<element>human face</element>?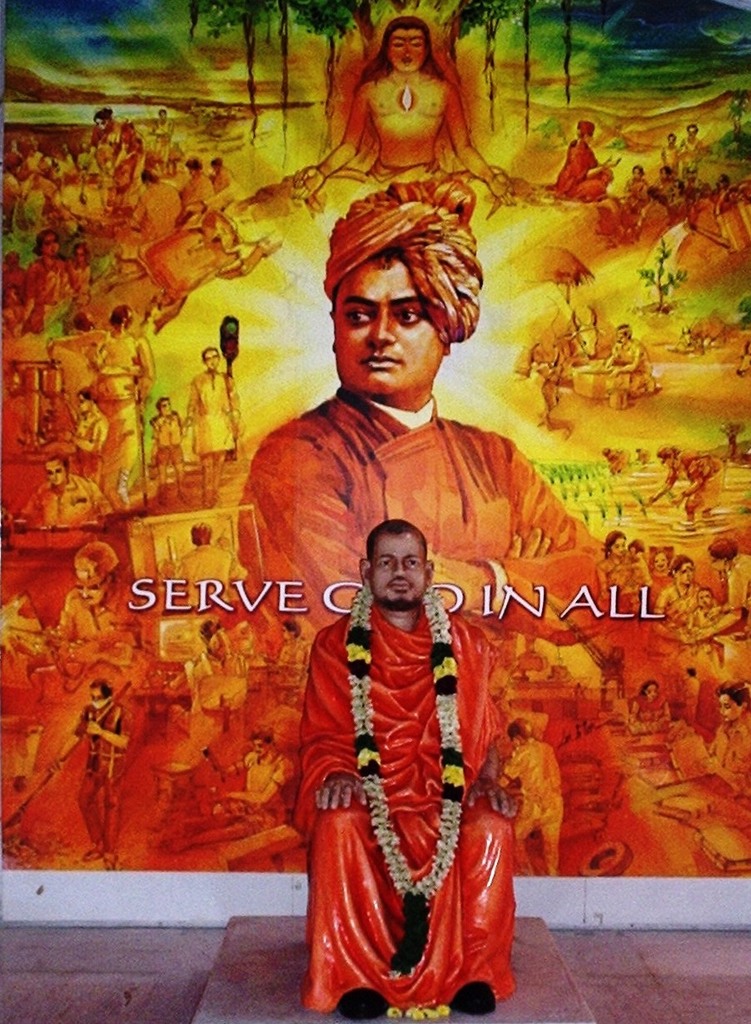
<region>203, 349, 219, 366</region>
